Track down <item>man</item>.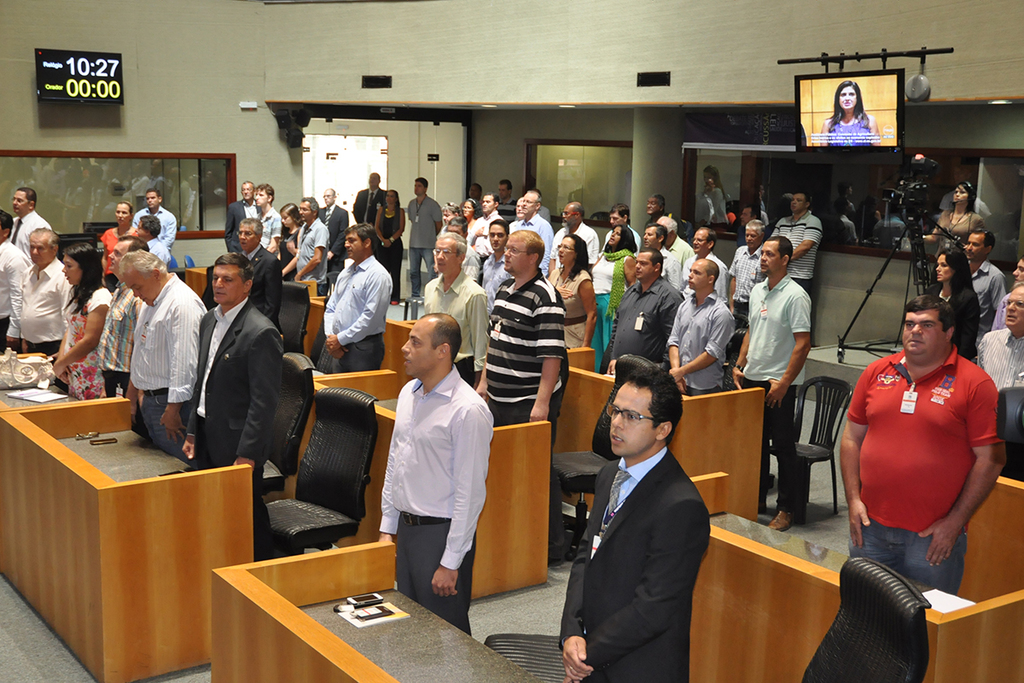
Tracked to crop(478, 190, 499, 229).
